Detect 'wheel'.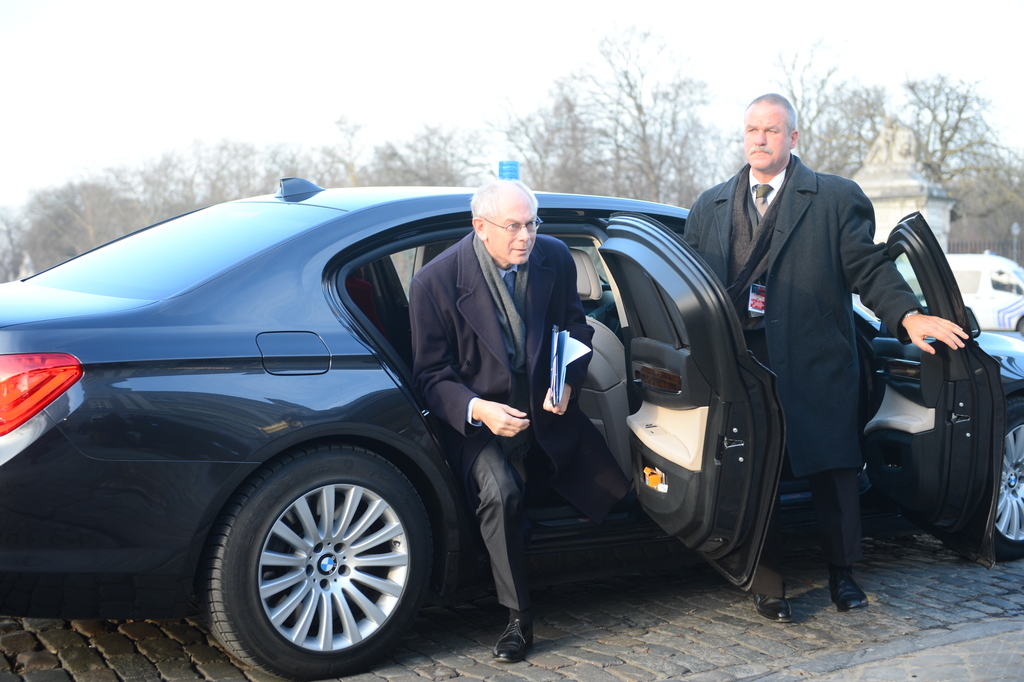
Detected at l=966, t=395, r=1023, b=570.
